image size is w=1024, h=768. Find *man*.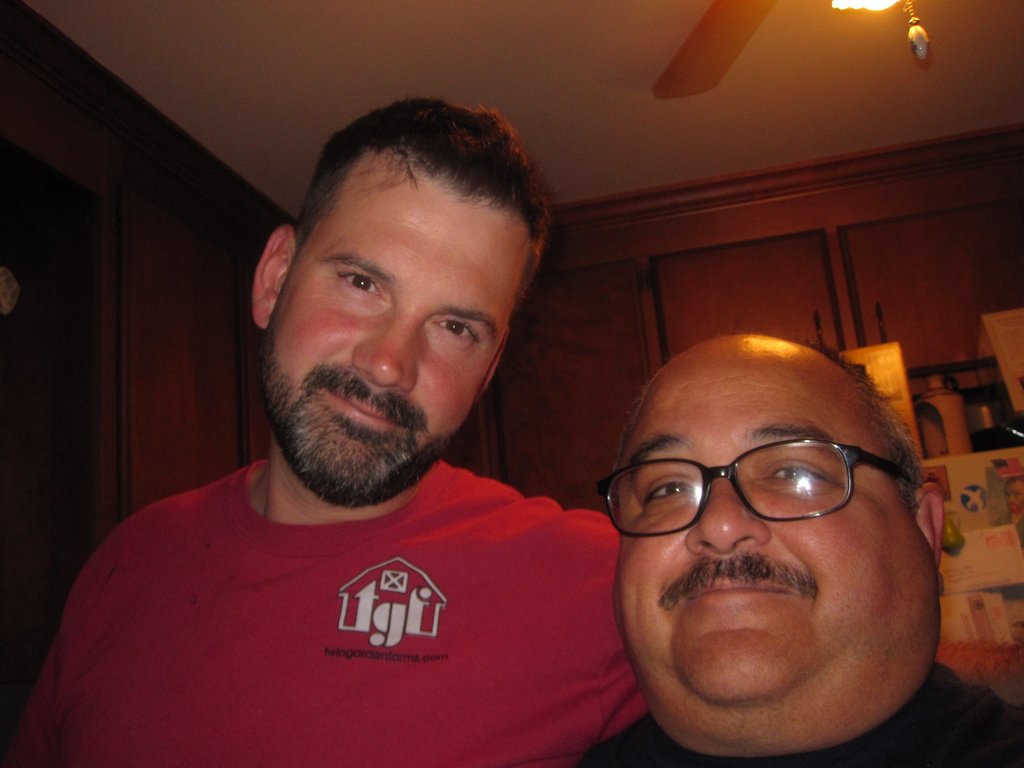
(579, 333, 1023, 767).
